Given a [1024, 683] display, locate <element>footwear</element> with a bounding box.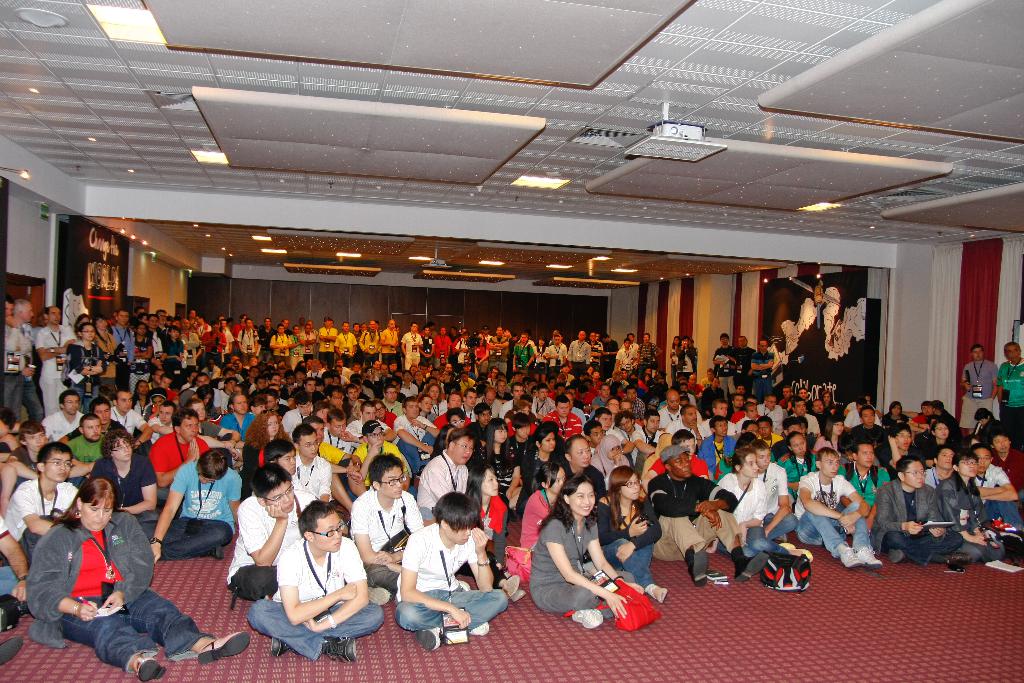
Located: x1=268 y1=635 x2=292 y2=660.
